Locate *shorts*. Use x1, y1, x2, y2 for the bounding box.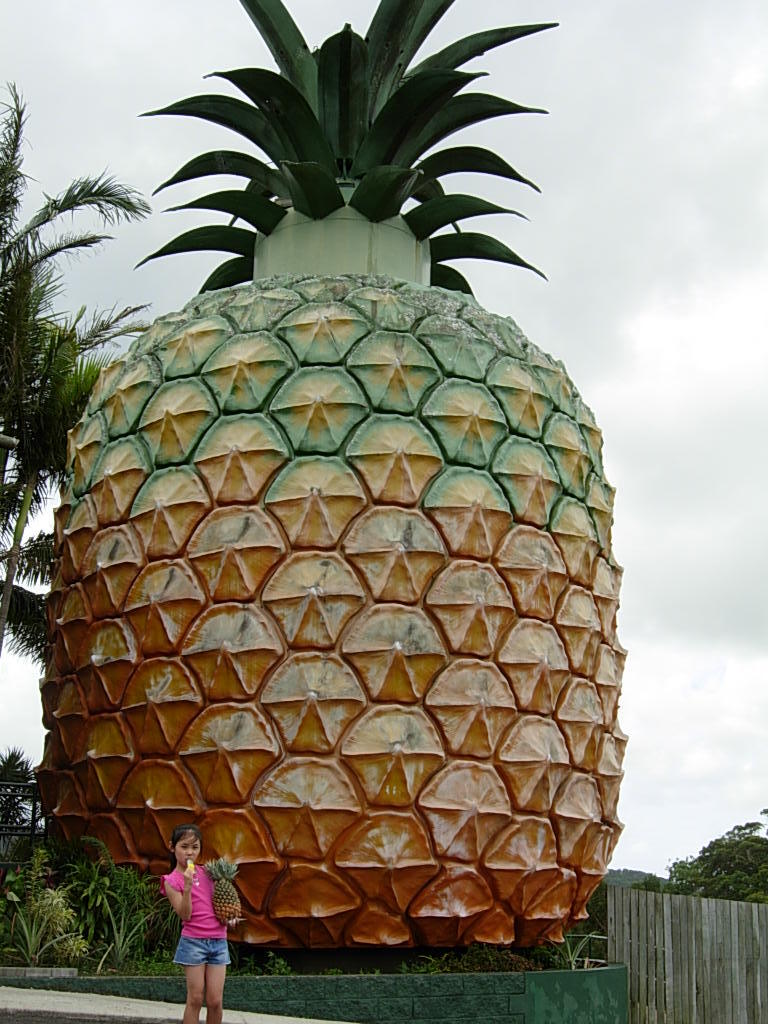
173, 937, 230, 965.
